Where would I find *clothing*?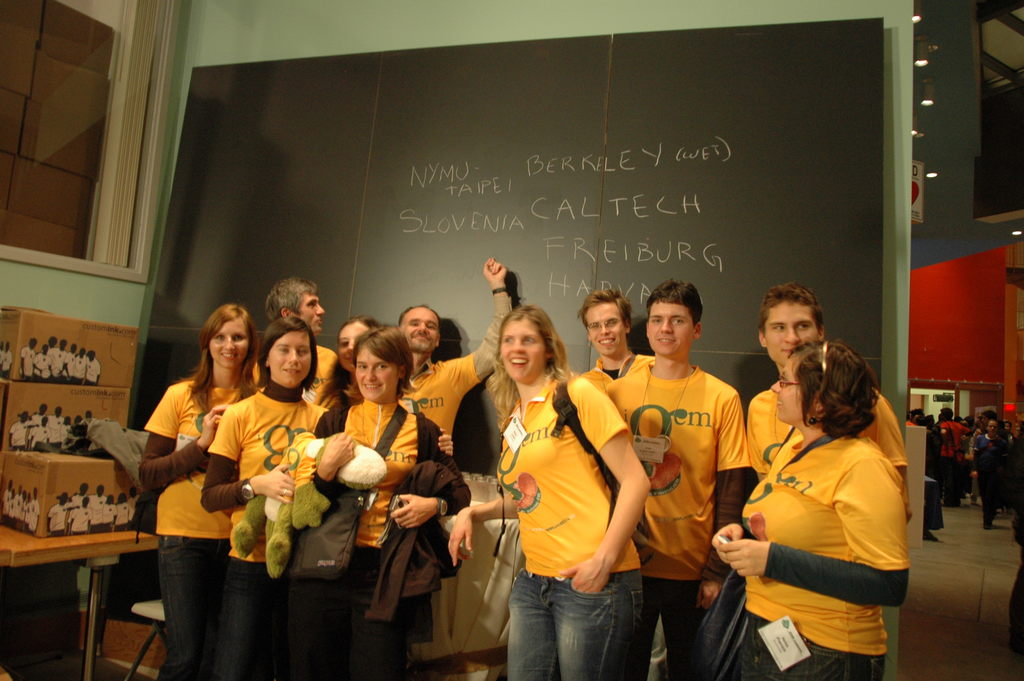
At bbox(89, 502, 106, 529).
